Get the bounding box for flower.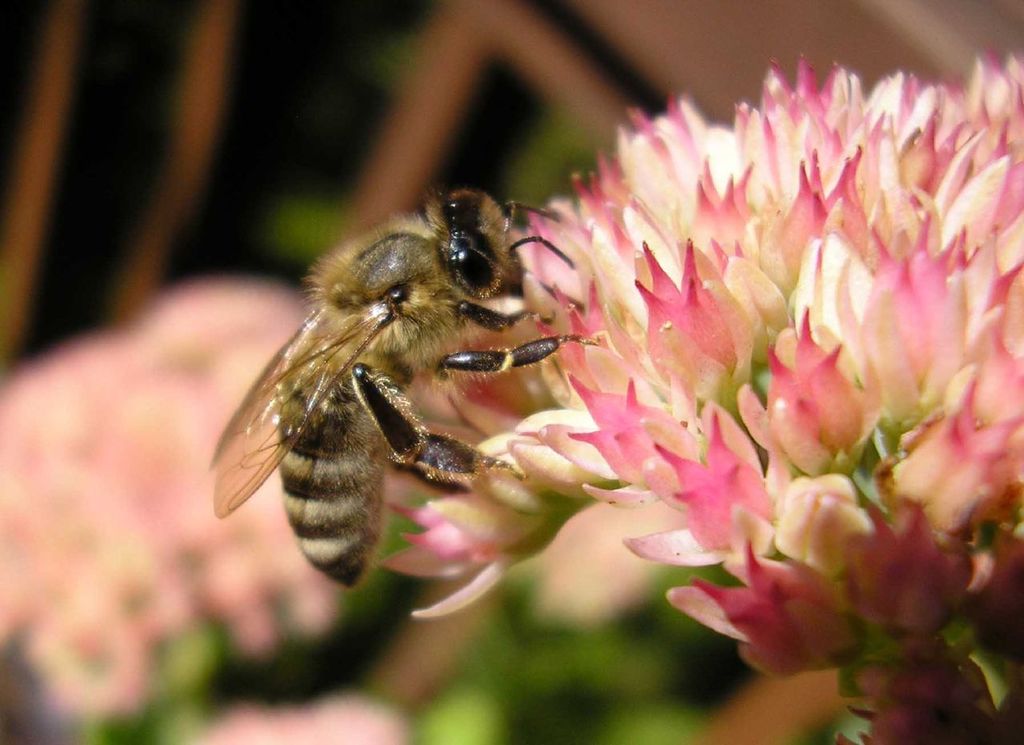
left=0, top=278, right=421, bottom=743.
